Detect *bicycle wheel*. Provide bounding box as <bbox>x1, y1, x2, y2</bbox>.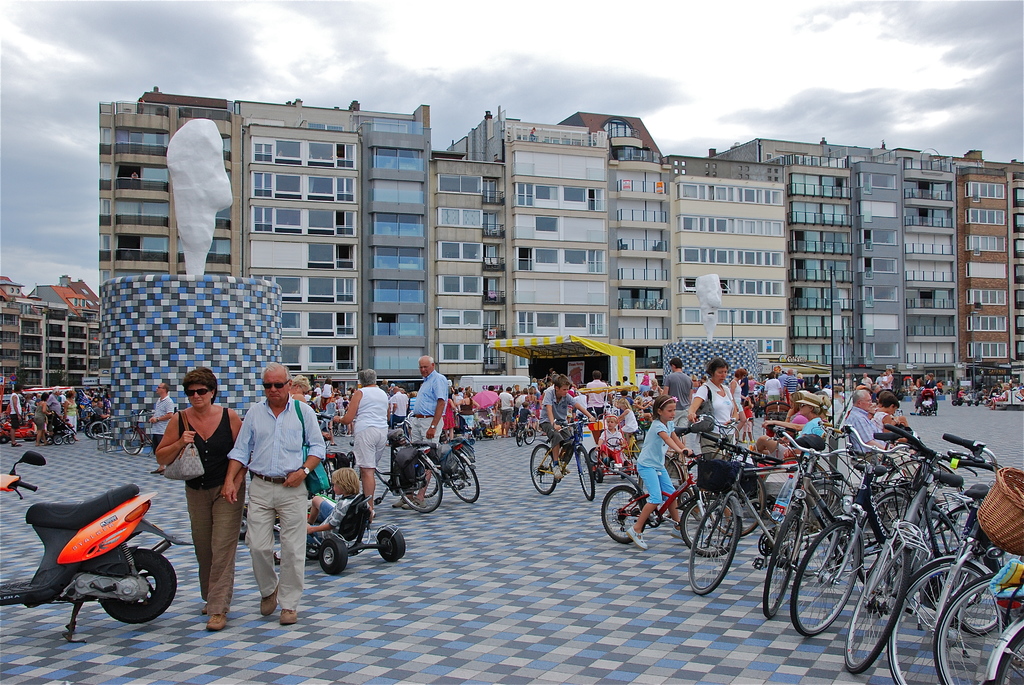
<bbox>524, 425, 538, 445</bbox>.
